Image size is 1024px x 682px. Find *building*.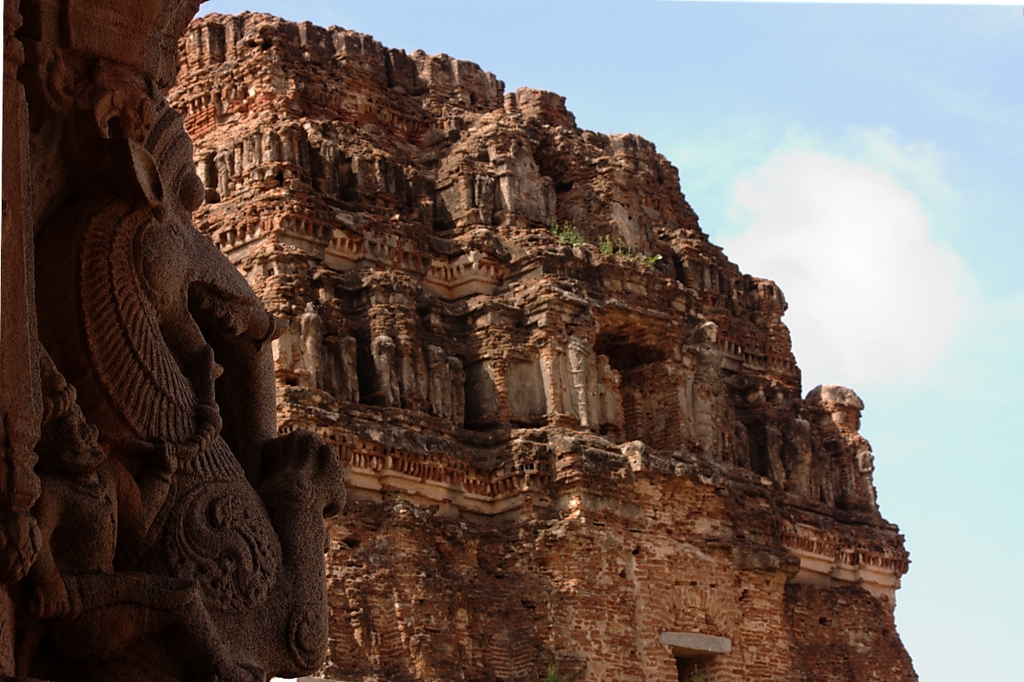
[167, 9, 922, 681].
